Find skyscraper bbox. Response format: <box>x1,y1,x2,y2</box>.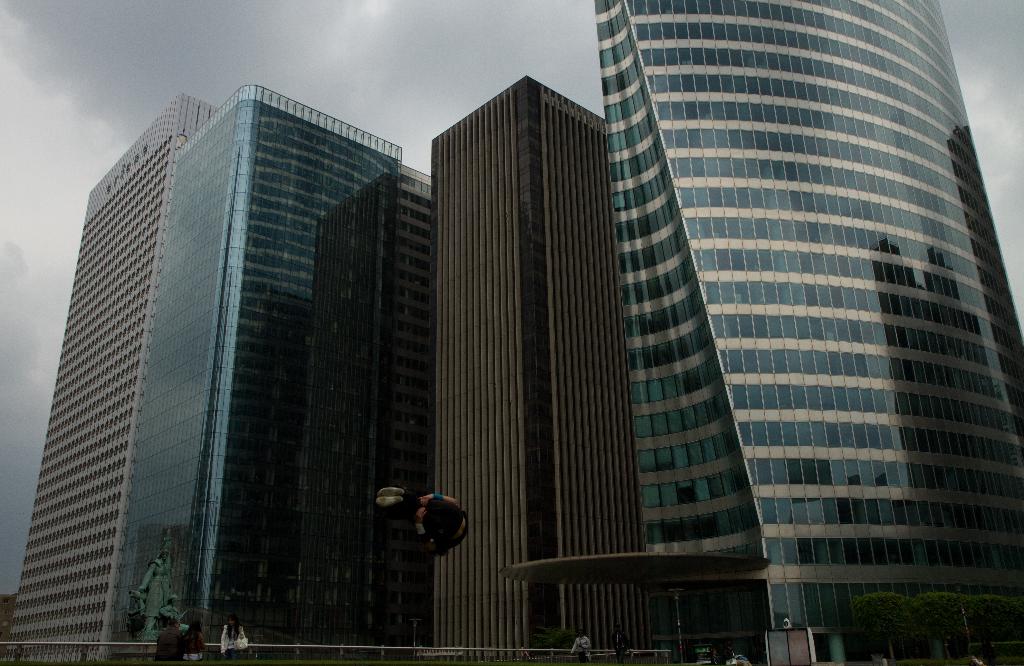
<box>593,0,1023,665</box>.
